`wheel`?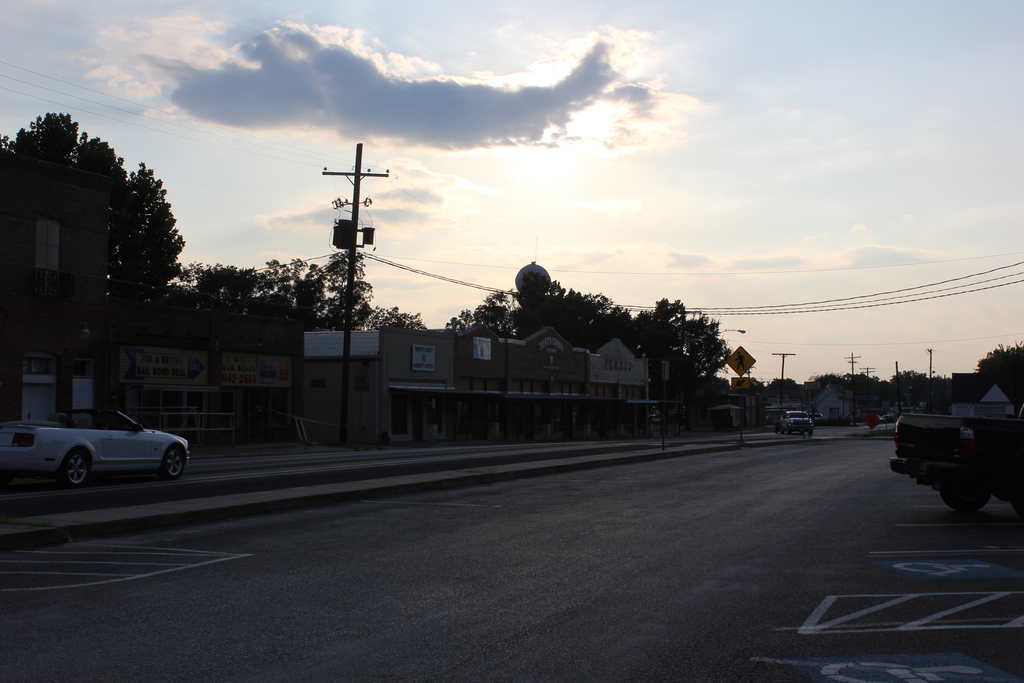
<box>806,429,812,436</box>
